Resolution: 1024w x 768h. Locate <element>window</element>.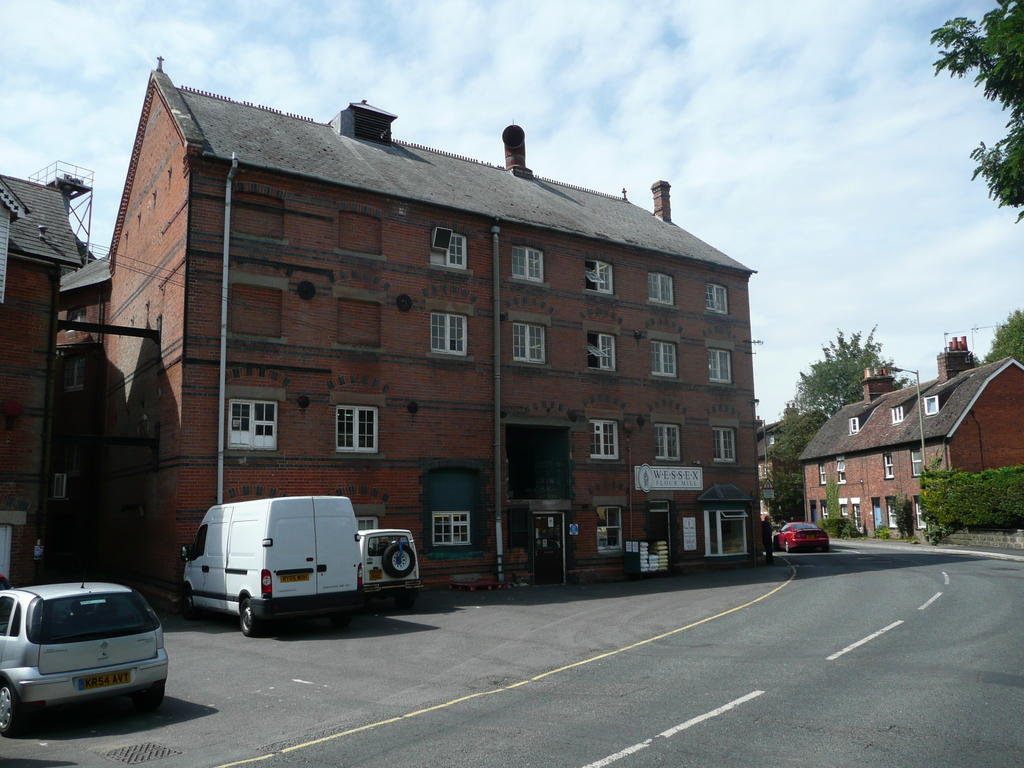
select_region(508, 244, 547, 285).
